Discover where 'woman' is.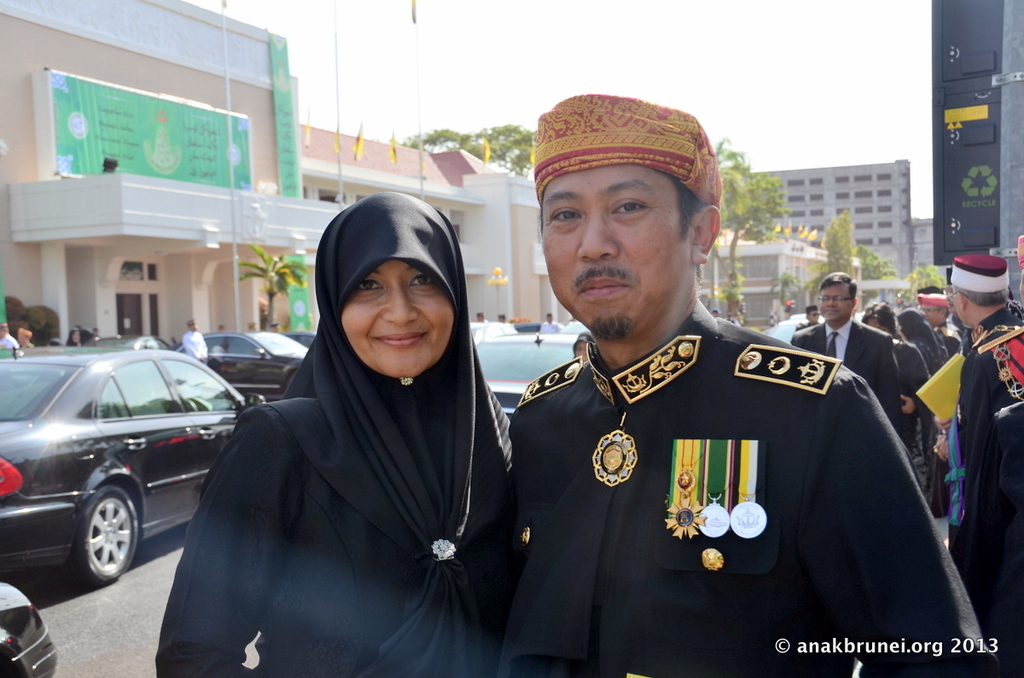
Discovered at pyautogui.locateOnScreen(859, 301, 932, 455).
